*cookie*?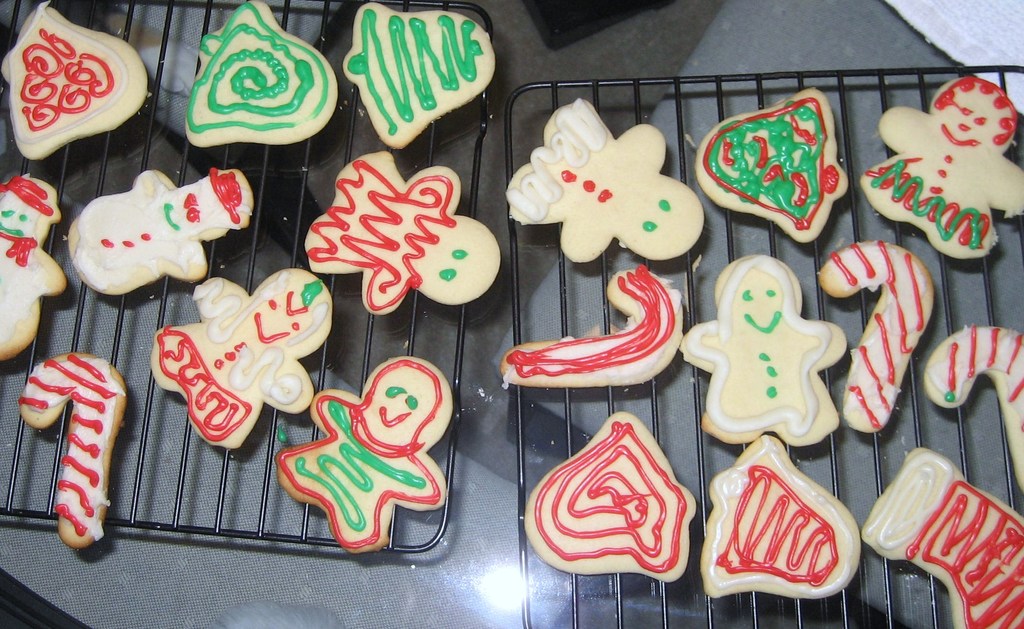
region(183, 0, 339, 151)
